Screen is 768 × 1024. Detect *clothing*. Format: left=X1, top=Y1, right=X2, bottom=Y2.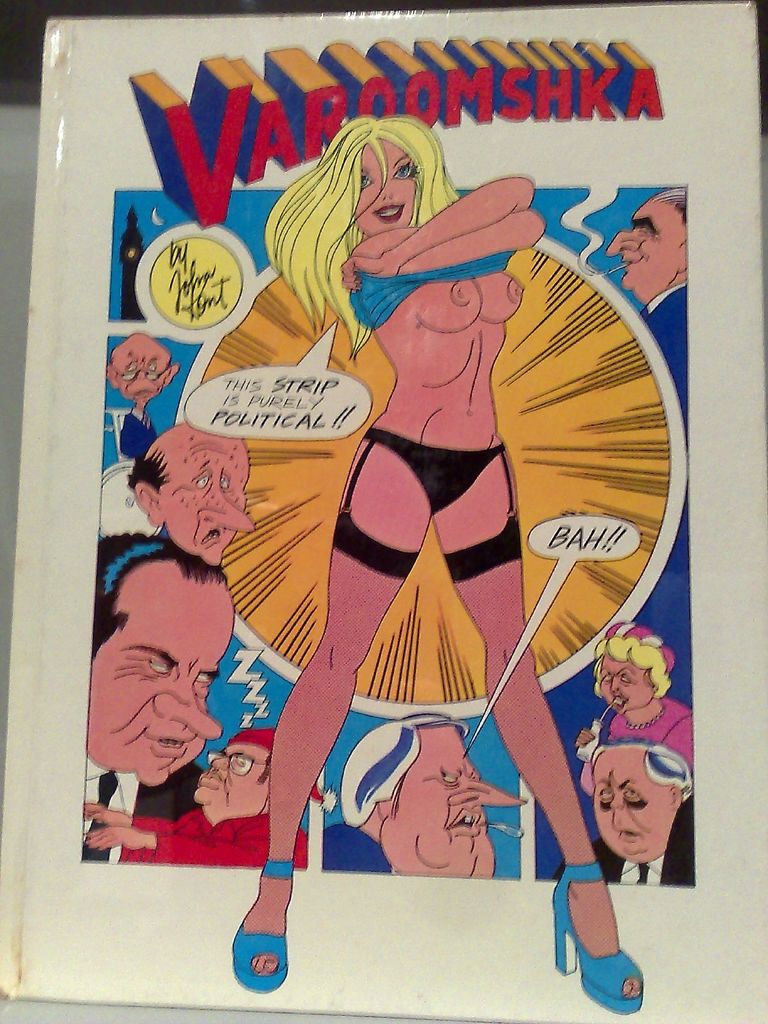
left=581, top=690, right=691, bottom=791.
